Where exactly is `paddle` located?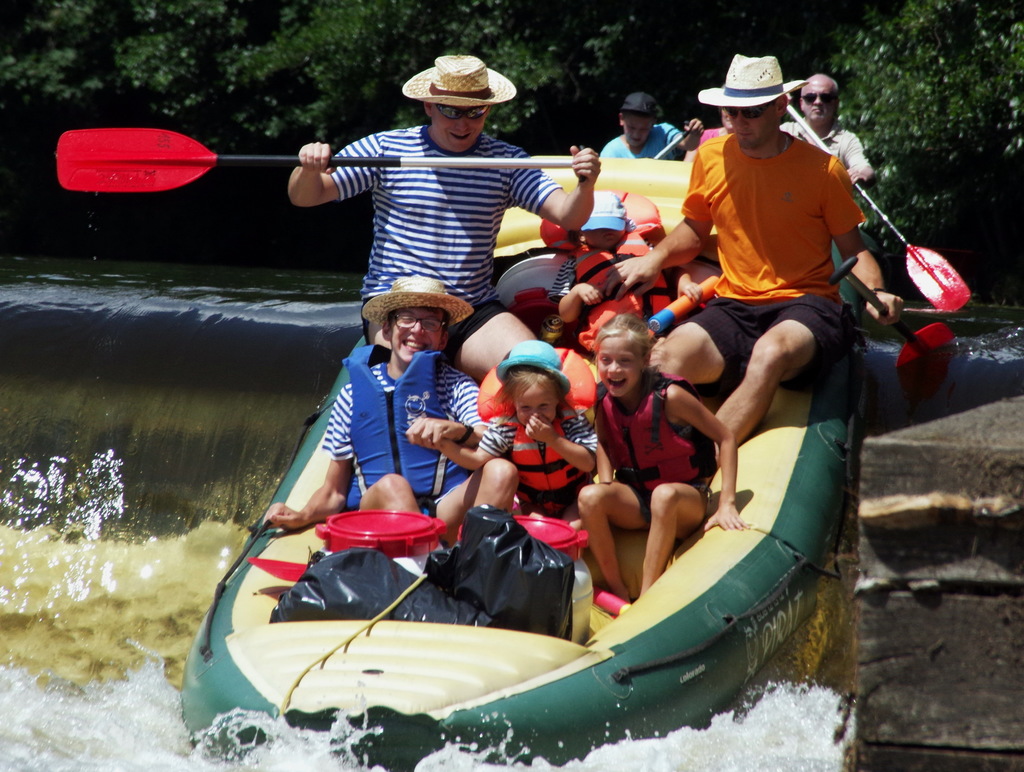
Its bounding box is 248/555/308/581.
